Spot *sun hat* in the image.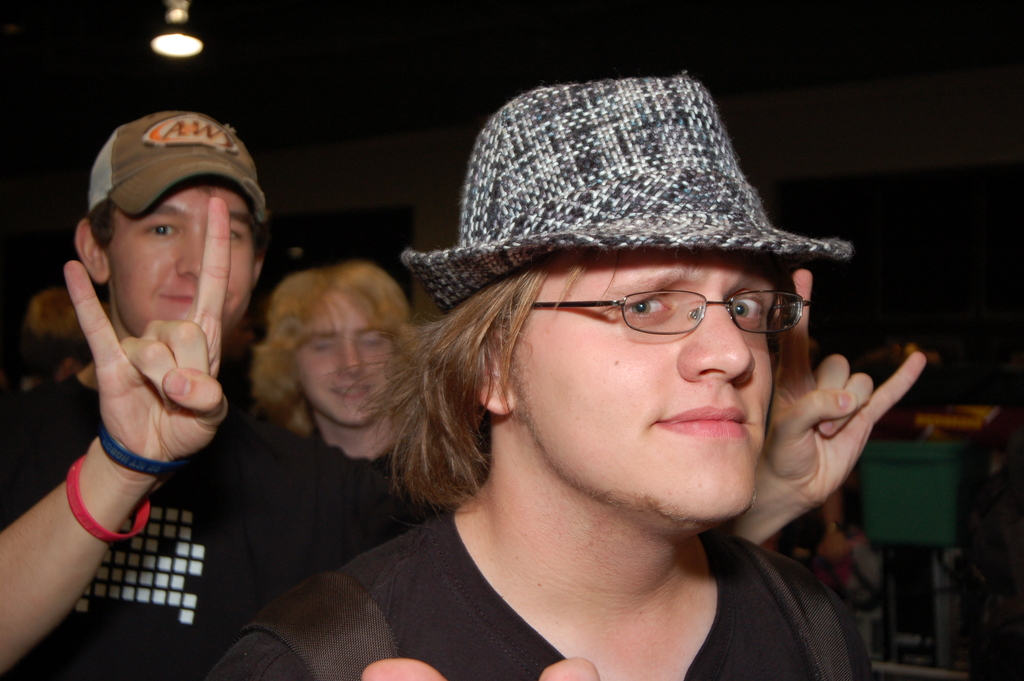
*sun hat* found at {"left": 398, "top": 72, "right": 863, "bottom": 317}.
